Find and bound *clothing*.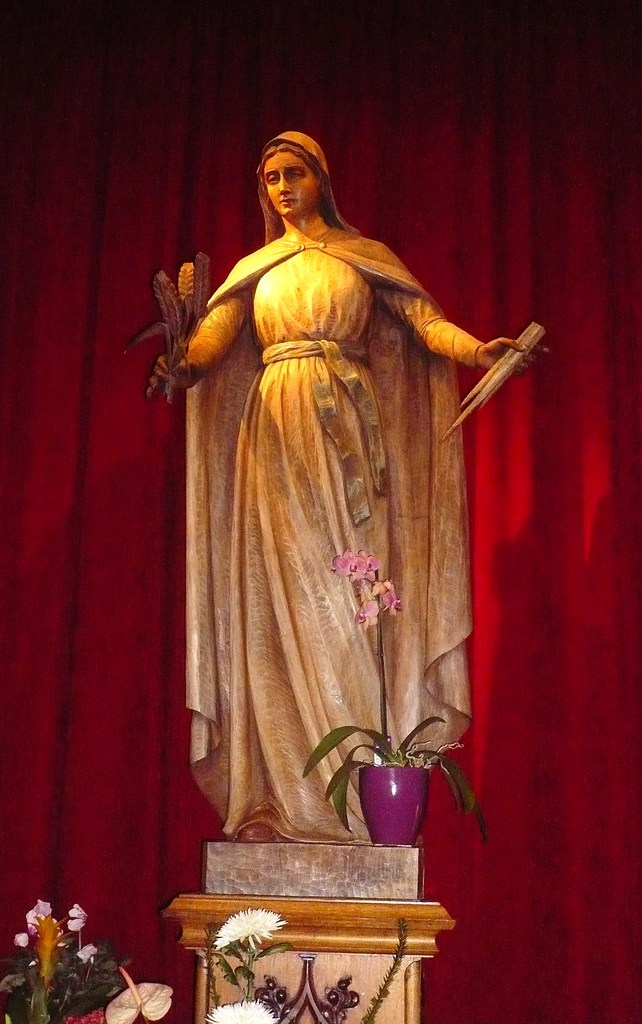
Bound: 180, 131, 474, 848.
